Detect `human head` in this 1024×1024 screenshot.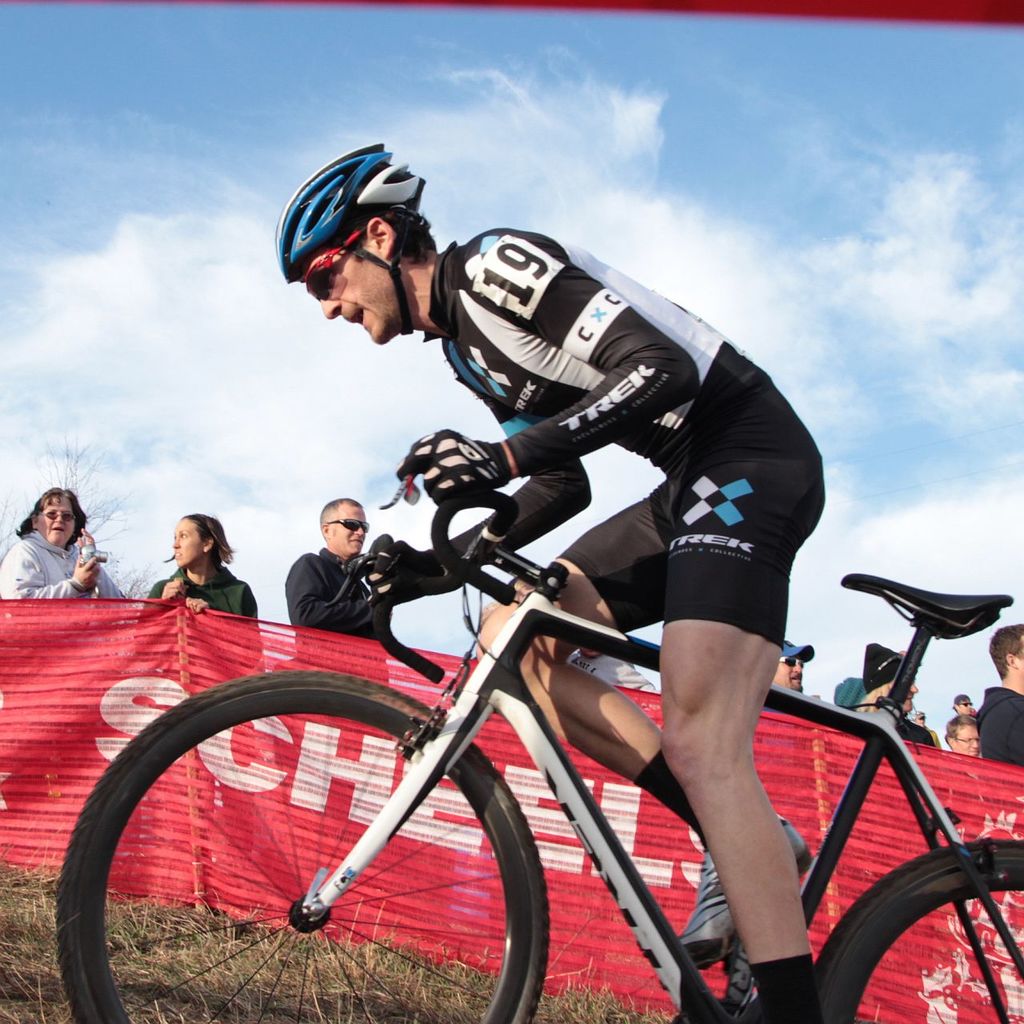
Detection: <bbox>170, 512, 227, 572</bbox>.
